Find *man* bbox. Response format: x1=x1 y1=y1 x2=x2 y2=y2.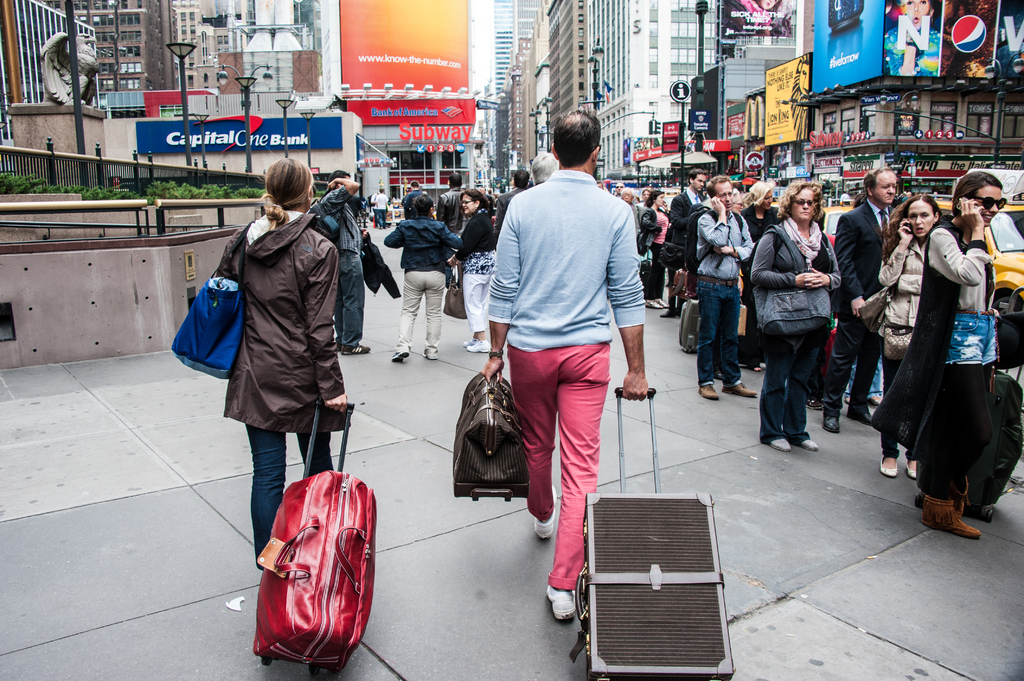
x1=317 y1=171 x2=371 y2=355.
